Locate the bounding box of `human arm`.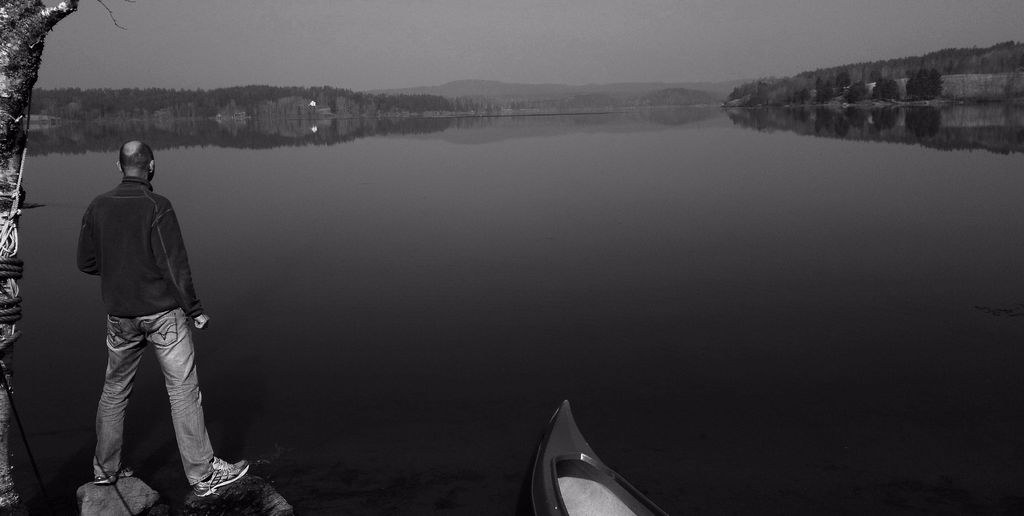
Bounding box: <bbox>150, 197, 207, 335</bbox>.
